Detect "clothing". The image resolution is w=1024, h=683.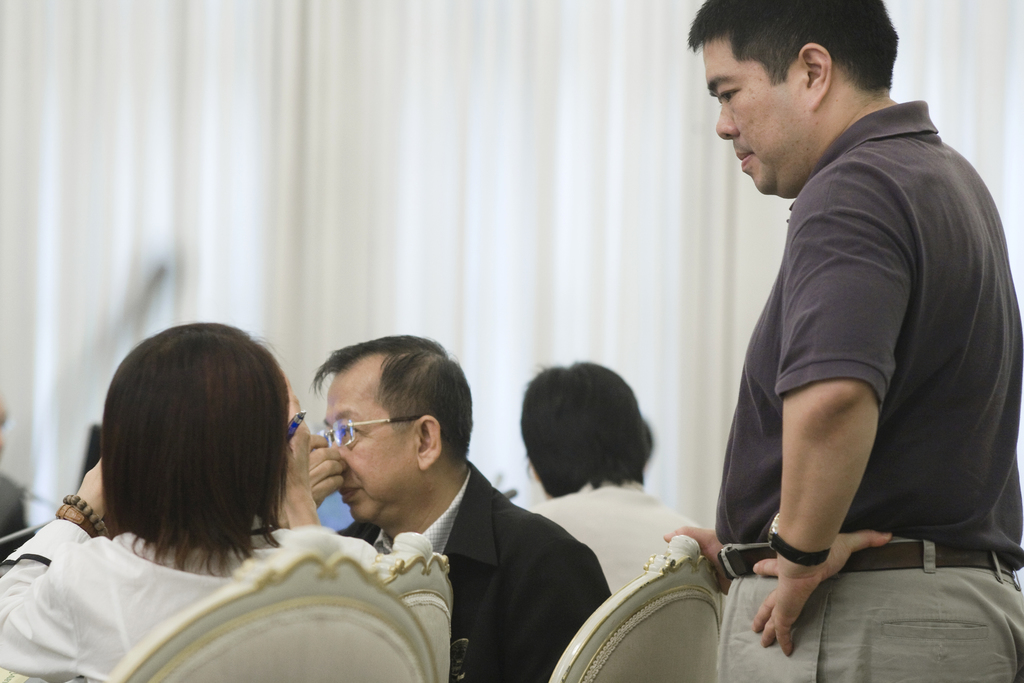
pyautogui.locateOnScreen(703, 73, 995, 624).
